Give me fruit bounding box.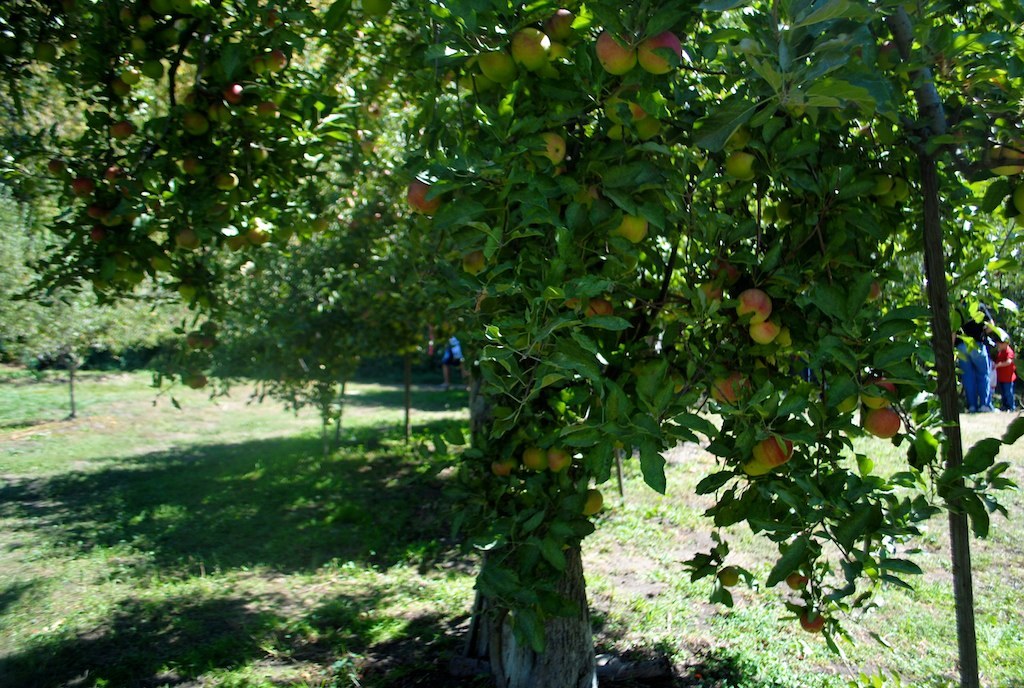
(716, 563, 739, 587).
